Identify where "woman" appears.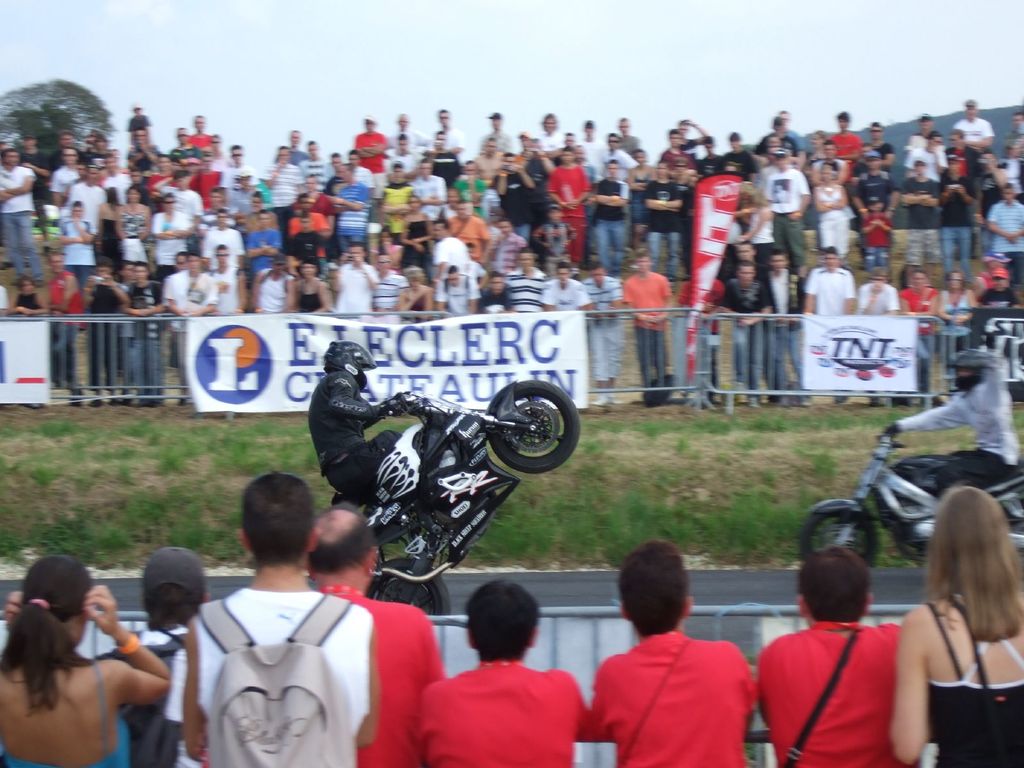
Appears at bbox=[394, 195, 438, 284].
